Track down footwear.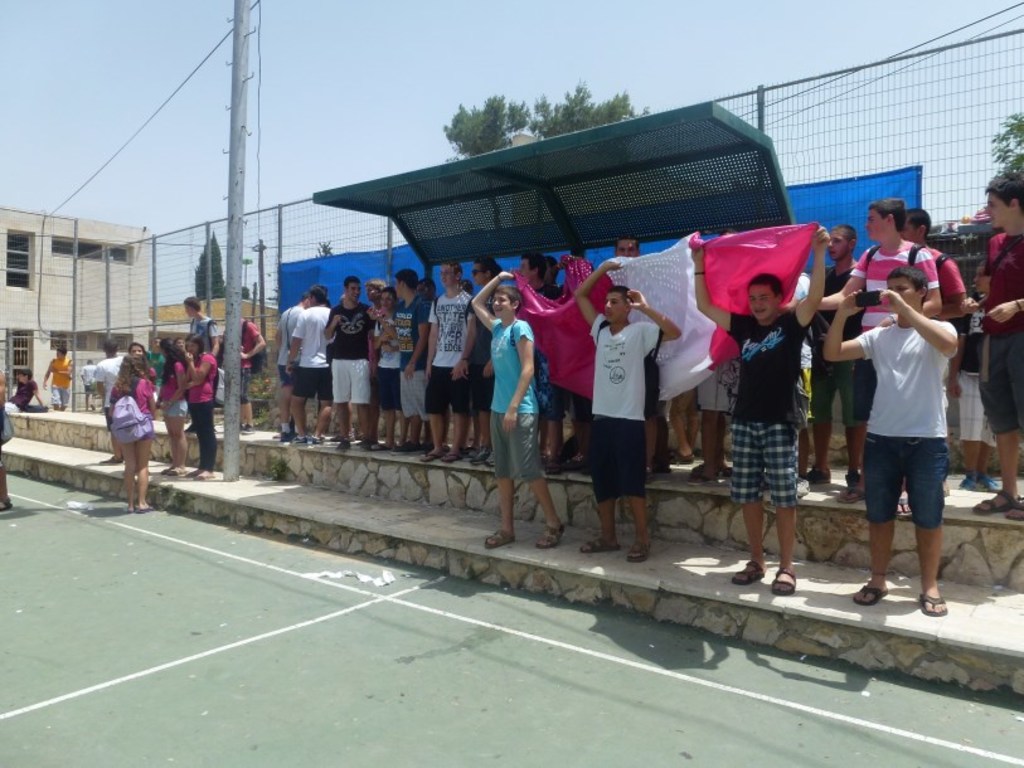
Tracked to region(1006, 497, 1023, 519).
